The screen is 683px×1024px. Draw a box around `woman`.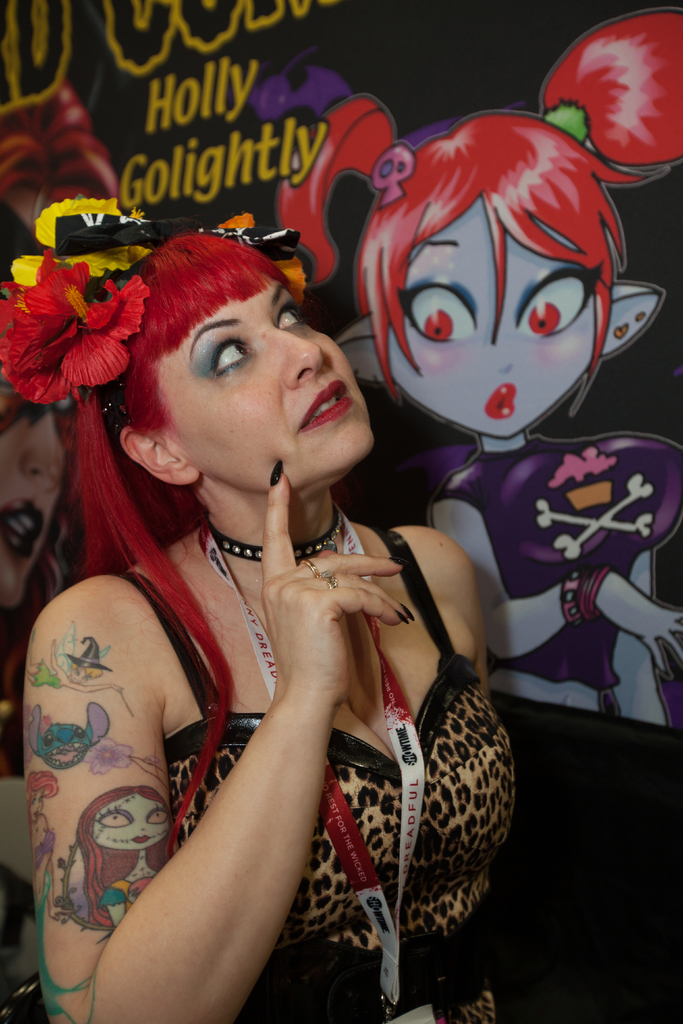
(272,1,682,732).
